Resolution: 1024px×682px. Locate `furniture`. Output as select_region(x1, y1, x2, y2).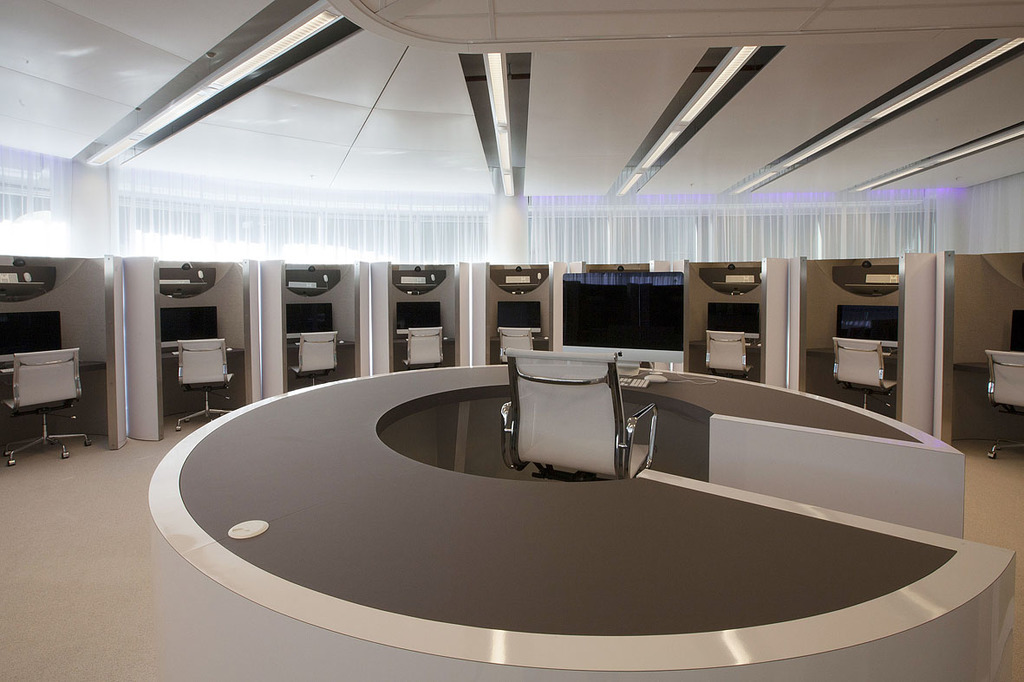
select_region(0, 349, 92, 465).
